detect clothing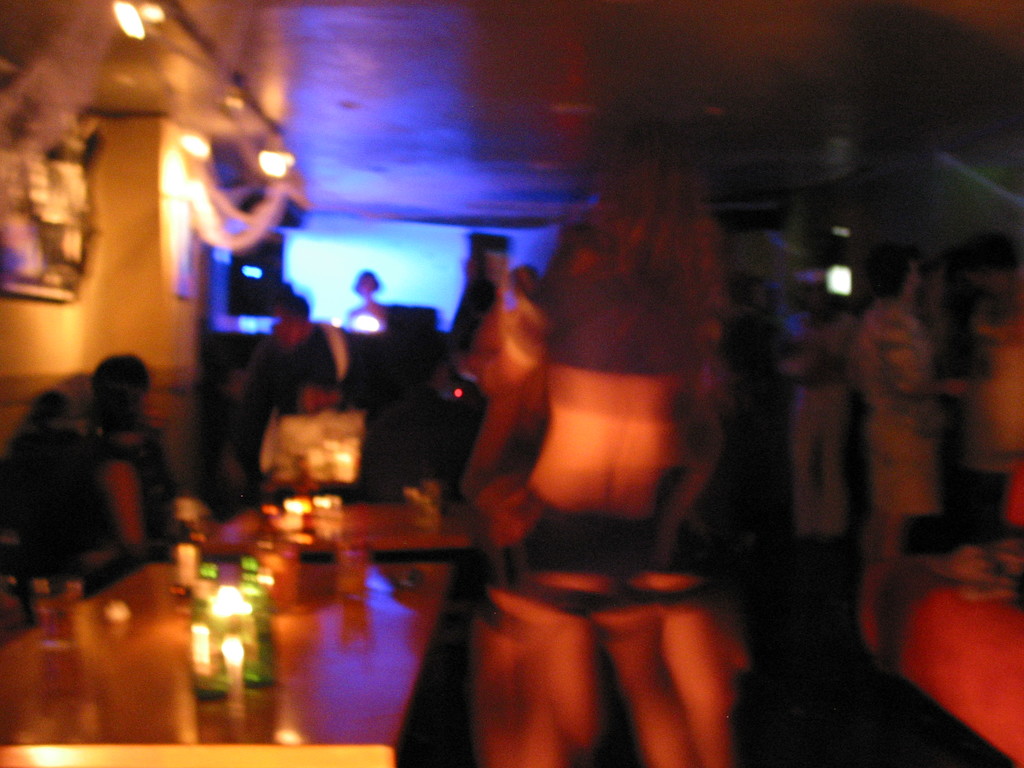
(783, 310, 859, 541)
